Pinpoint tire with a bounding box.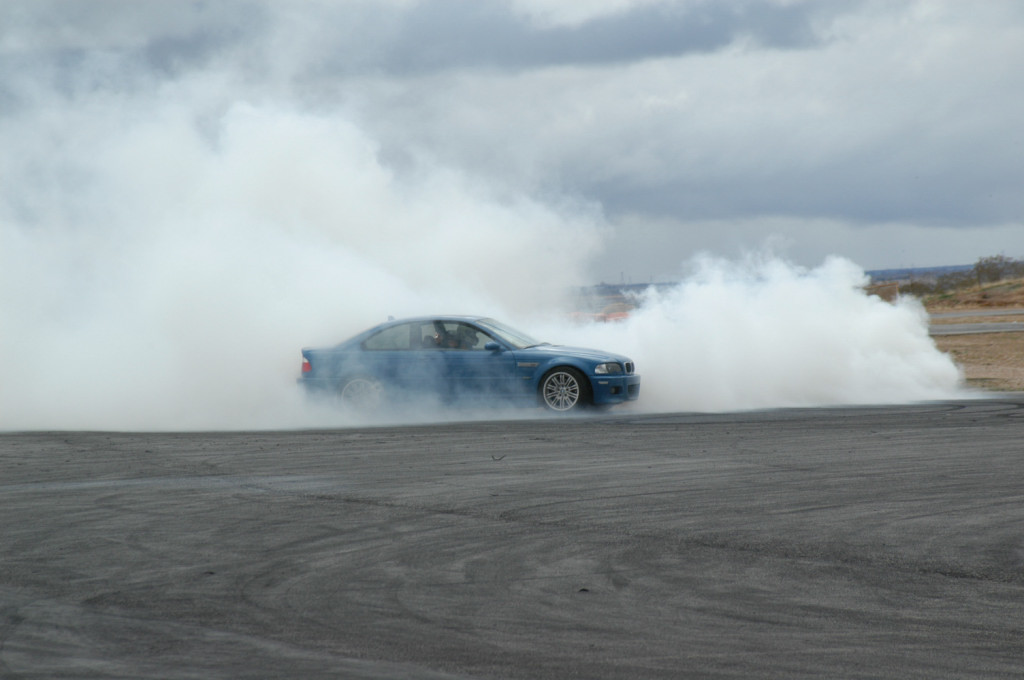
crop(336, 375, 380, 422).
